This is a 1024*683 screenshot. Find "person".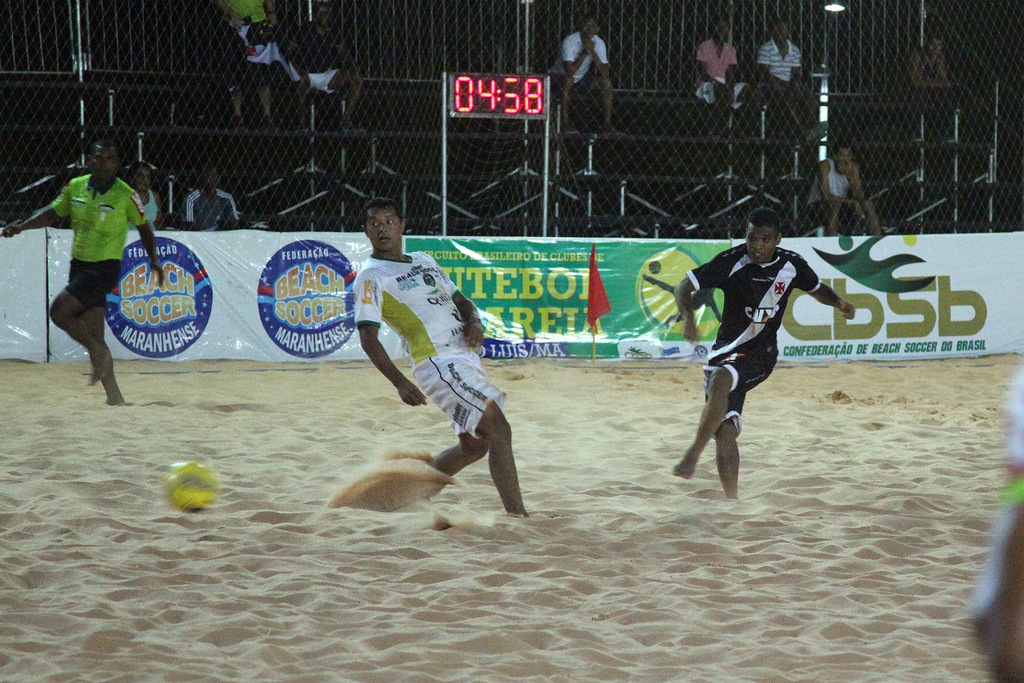
Bounding box: 673/203/856/506.
